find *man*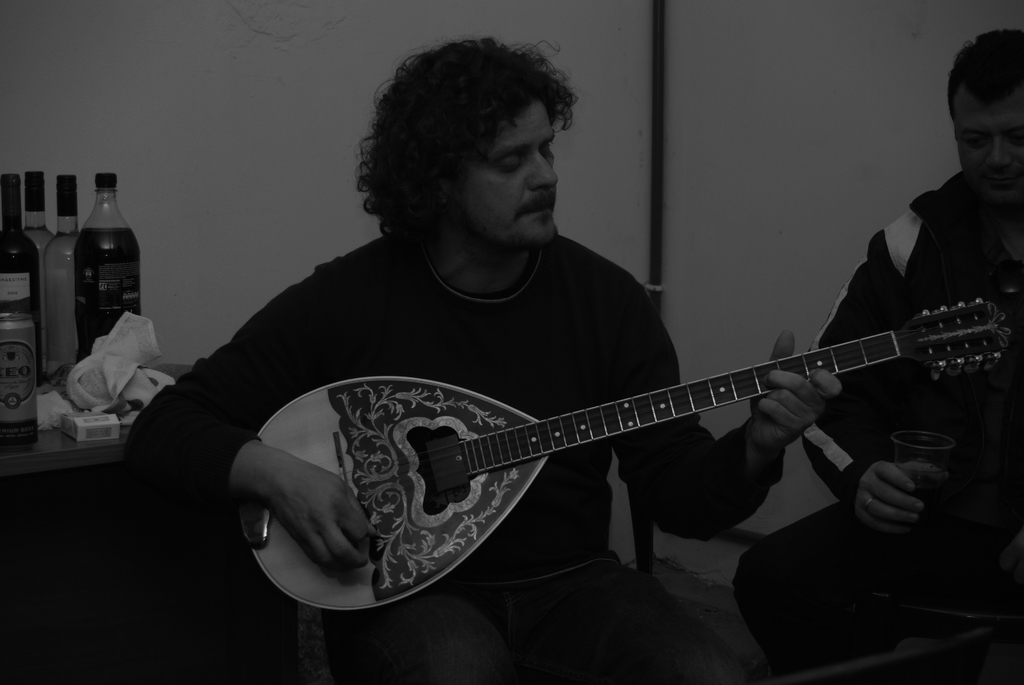
bbox(113, 28, 845, 684)
